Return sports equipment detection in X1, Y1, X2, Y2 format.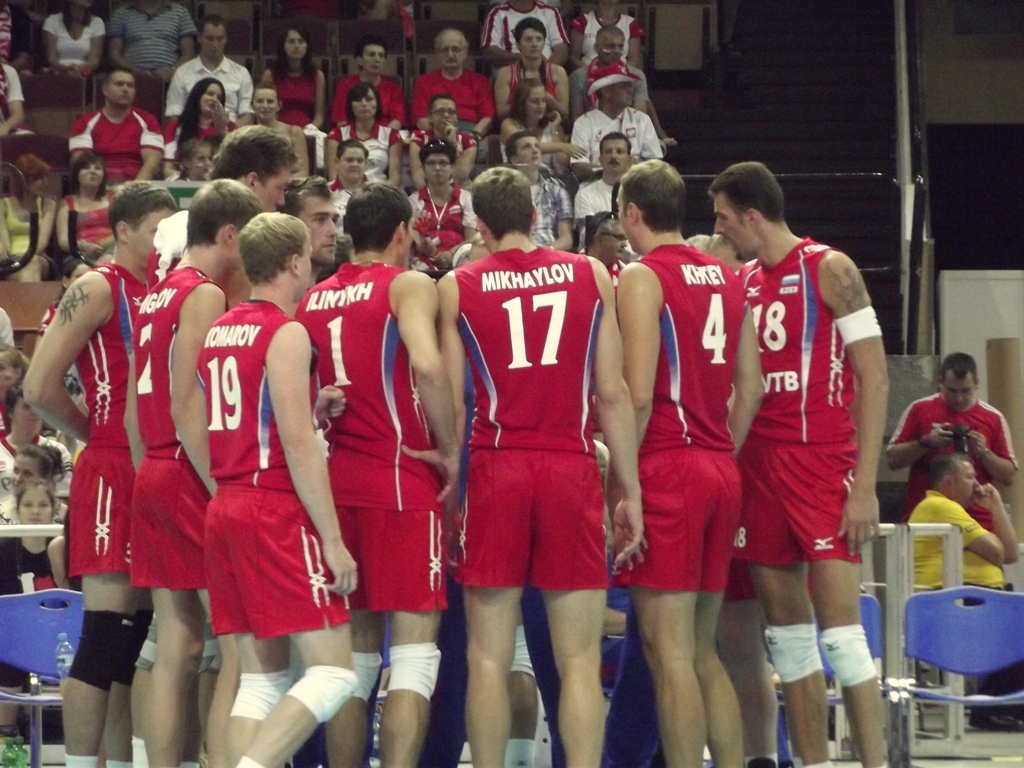
113, 612, 154, 688.
